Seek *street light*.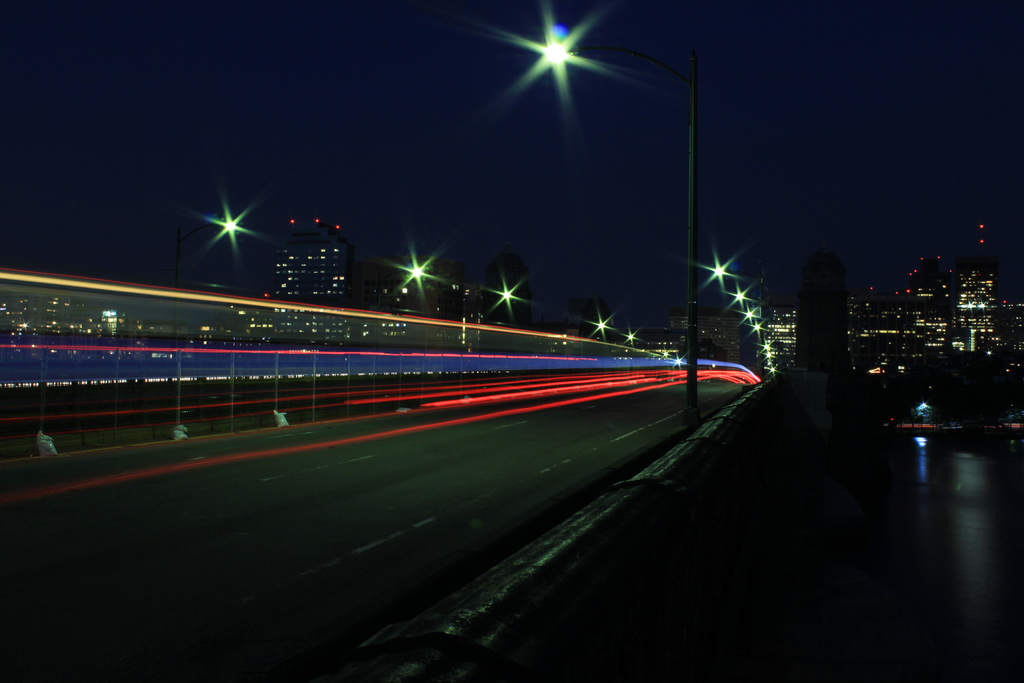
BBox(493, 279, 517, 309).
